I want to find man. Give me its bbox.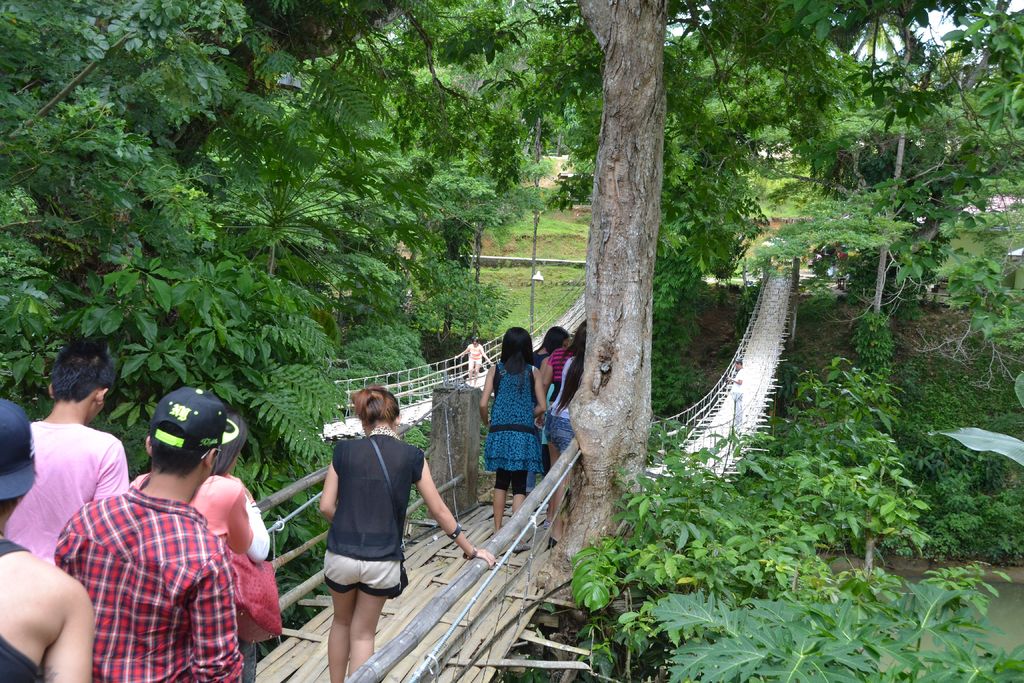
crop(48, 379, 241, 682).
